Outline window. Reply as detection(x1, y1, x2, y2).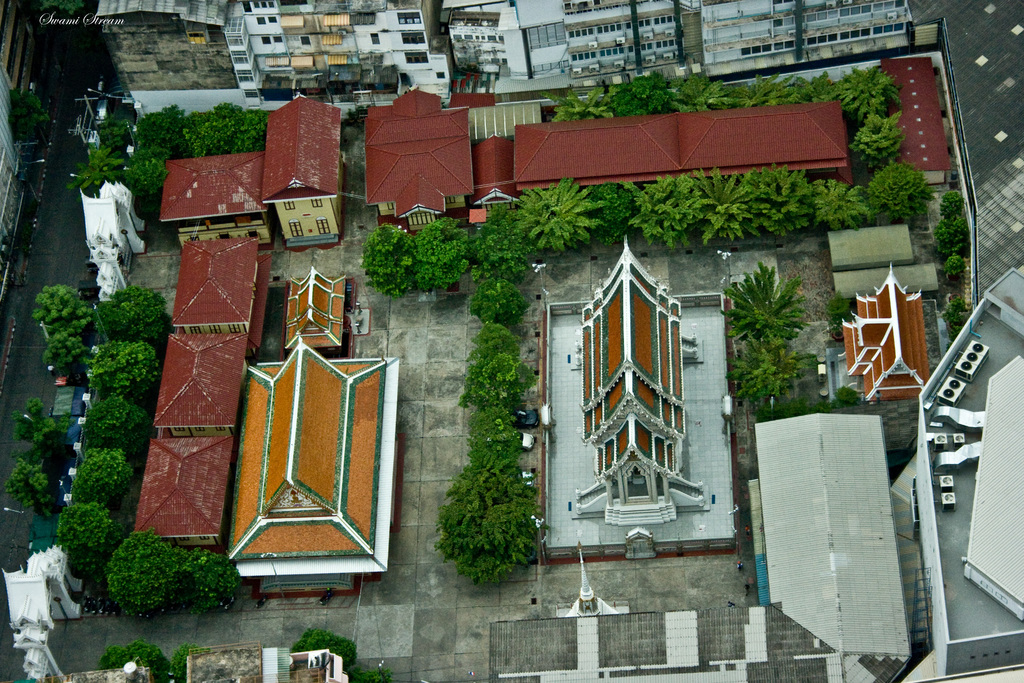
detection(285, 222, 302, 238).
